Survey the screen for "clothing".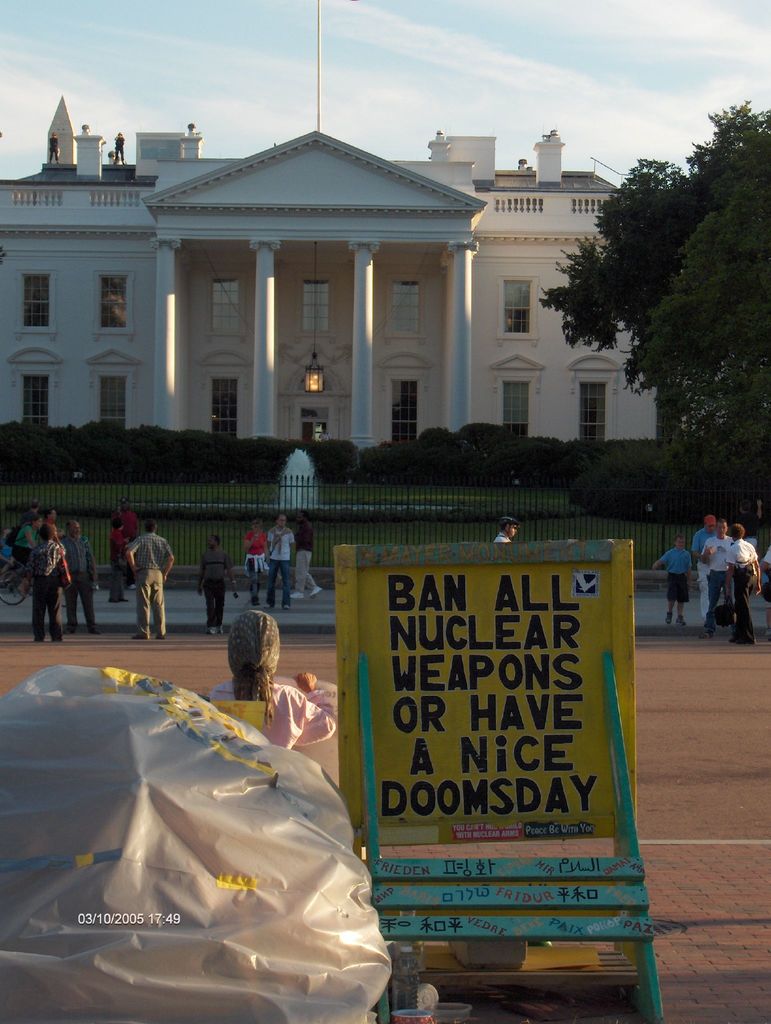
Survey found: l=124, t=519, r=176, b=643.
